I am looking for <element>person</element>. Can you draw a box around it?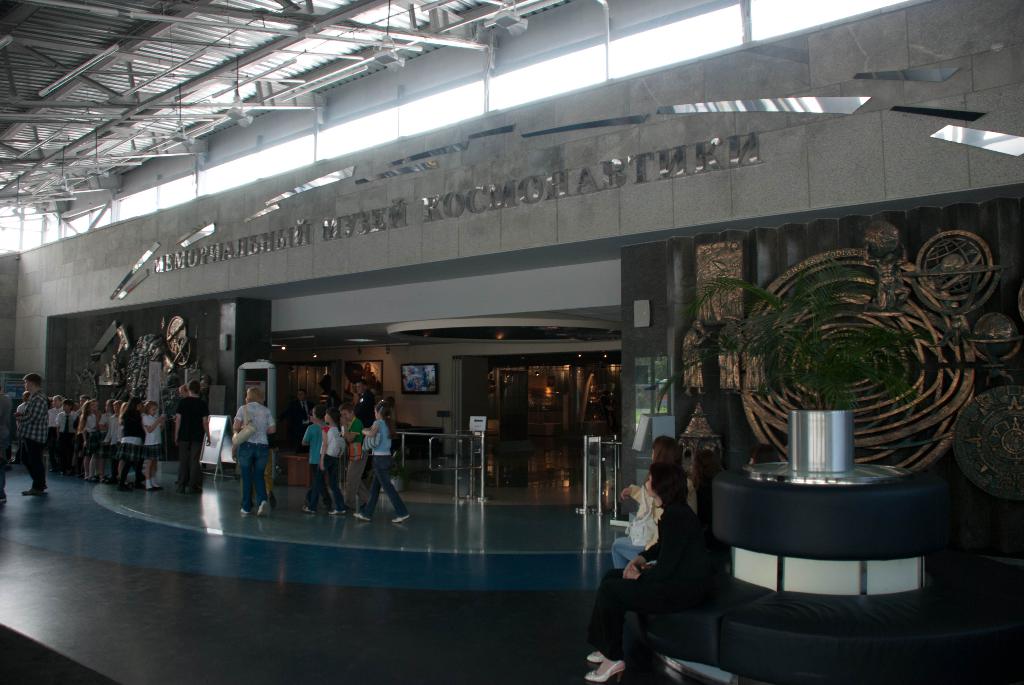
Sure, the bounding box is rect(581, 455, 717, 678).
